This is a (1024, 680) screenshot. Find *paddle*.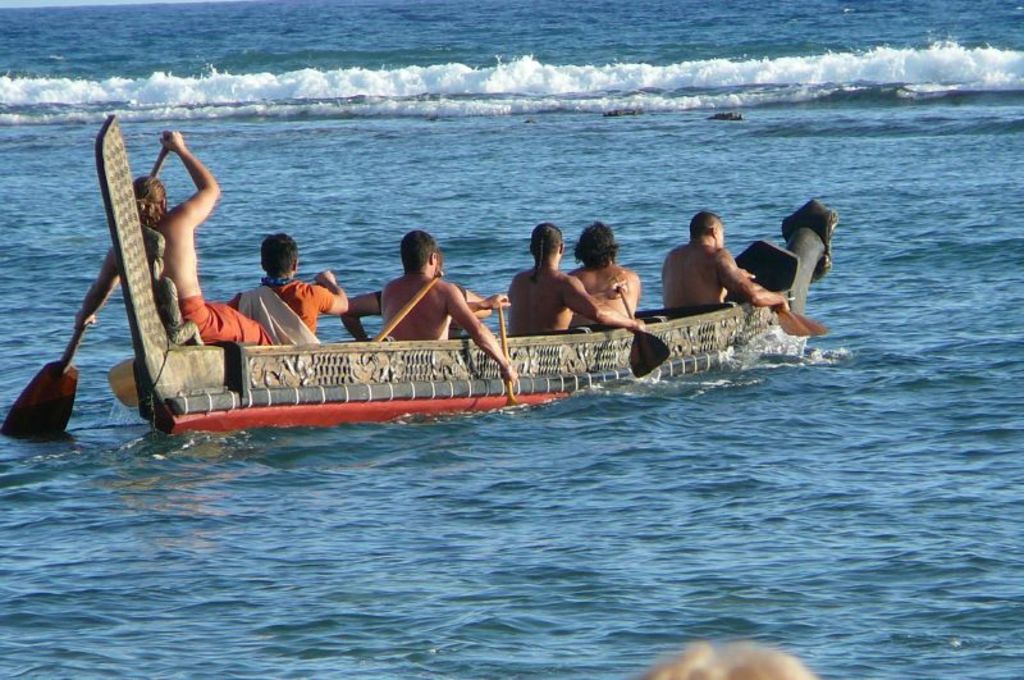
Bounding box: x1=70 y1=188 x2=808 y2=492.
